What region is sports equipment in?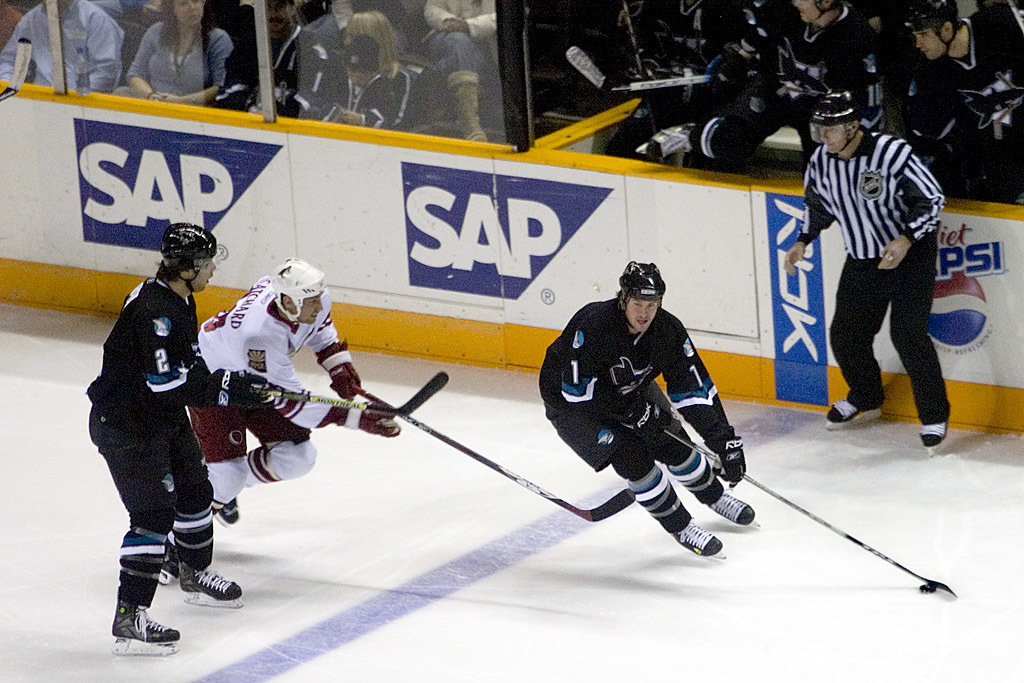
[917, 410, 949, 458].
